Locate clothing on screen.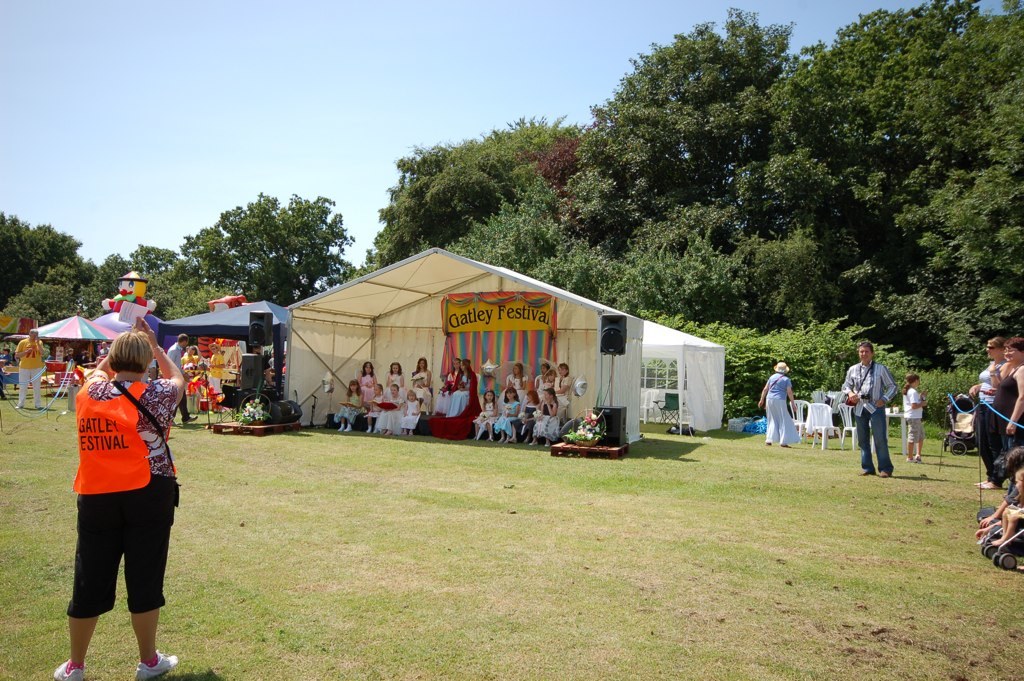
On screen at (left=11, top=339, right=47, bottom=412).
